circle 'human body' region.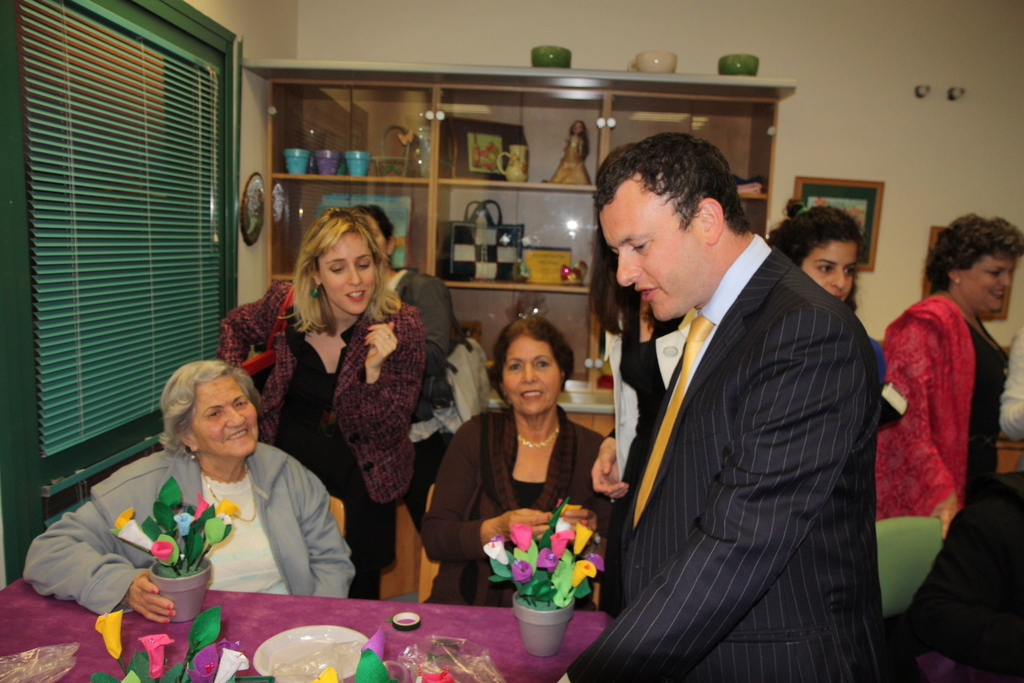
Region: left=545, top=117, right=590, bottom=187.
